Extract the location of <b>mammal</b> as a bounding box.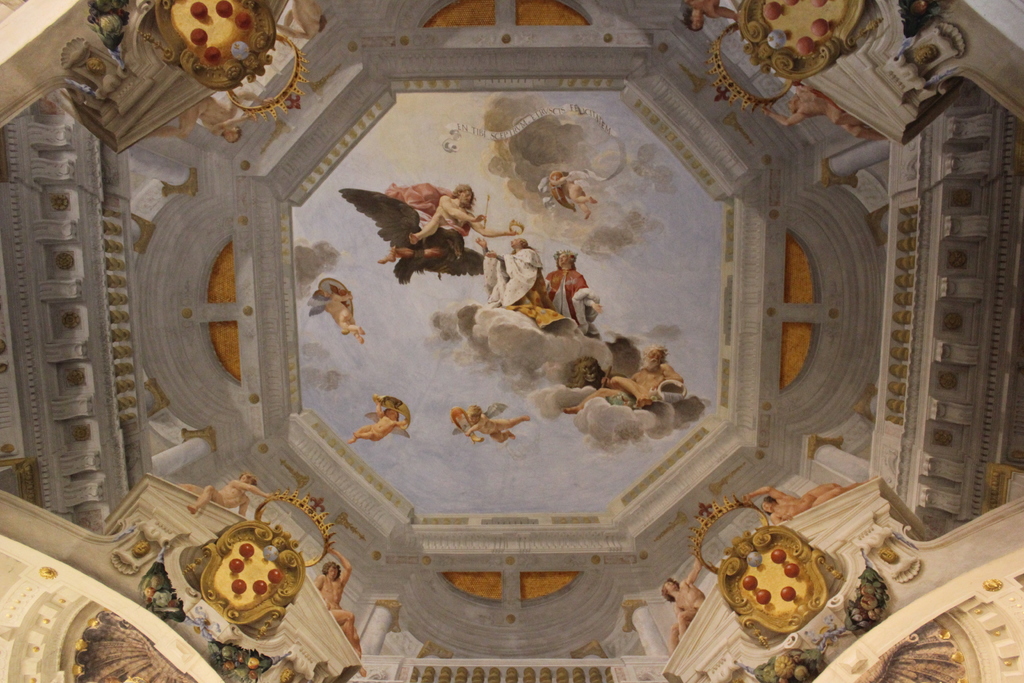
<region>738, 486, 843, 521</region>.
